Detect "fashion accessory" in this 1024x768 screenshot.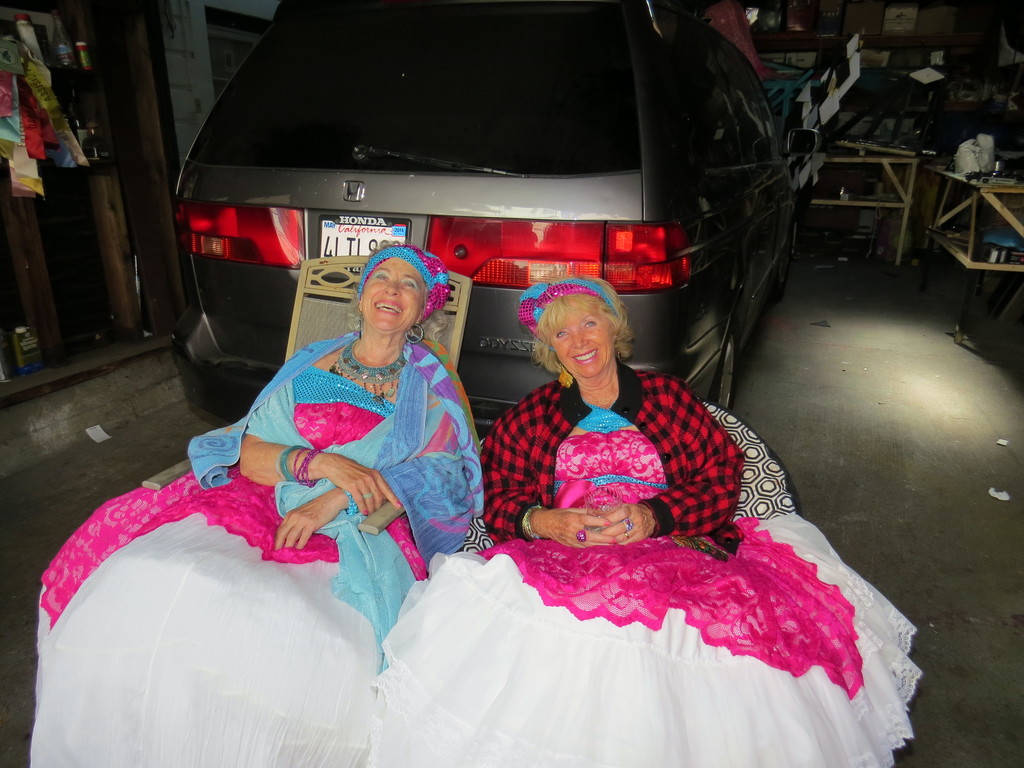
Detection: (360, 487, 372, 503).
